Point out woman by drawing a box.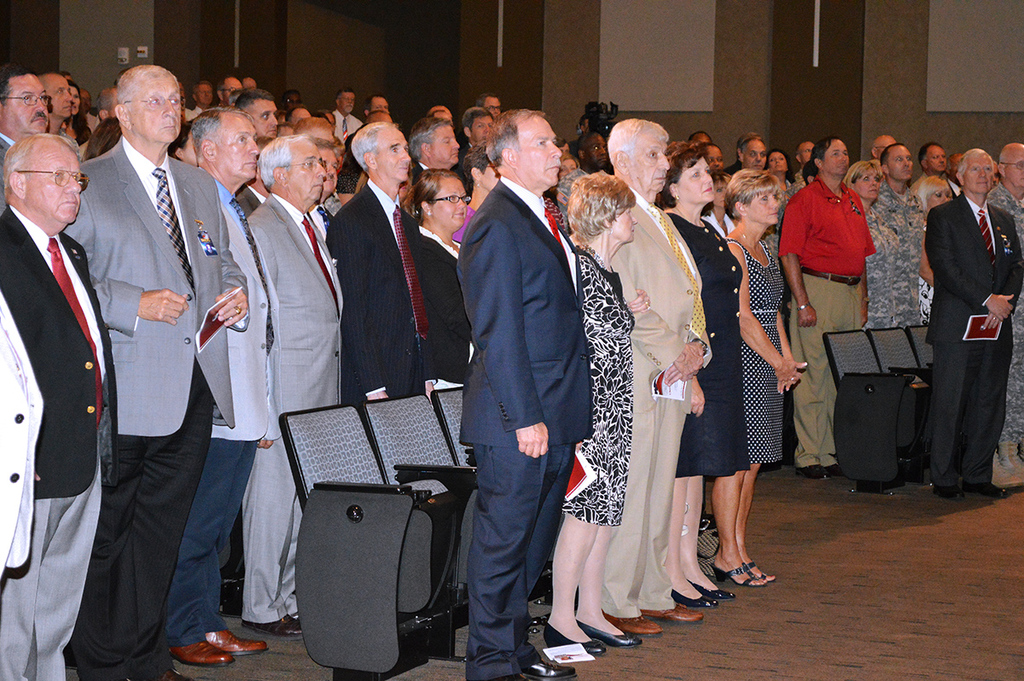
bbox=(543, 165, 633, 654).
